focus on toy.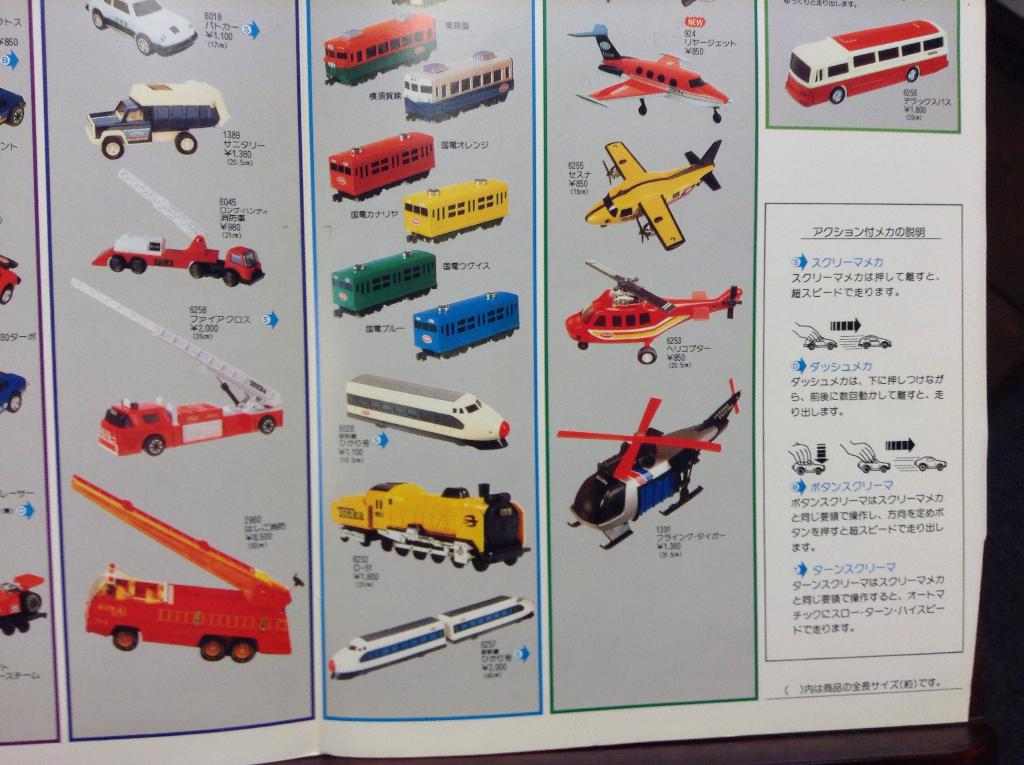
Focused at [left=396, top=45, right=513, bottom=125].
